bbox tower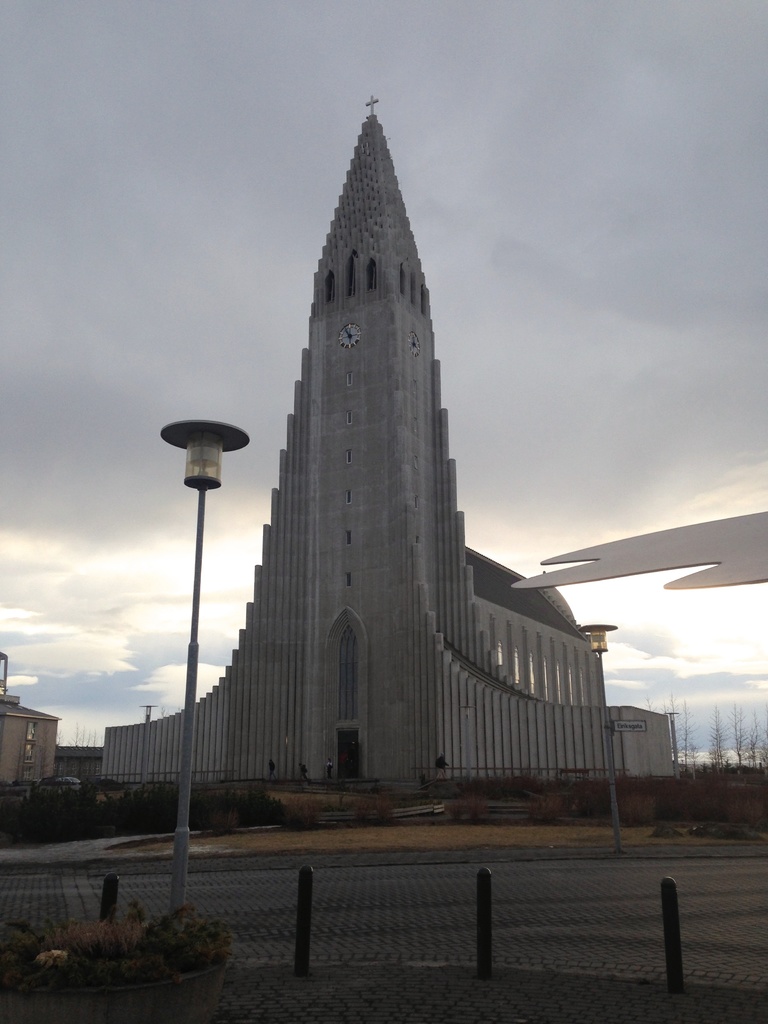
99, 92, 677, 793
